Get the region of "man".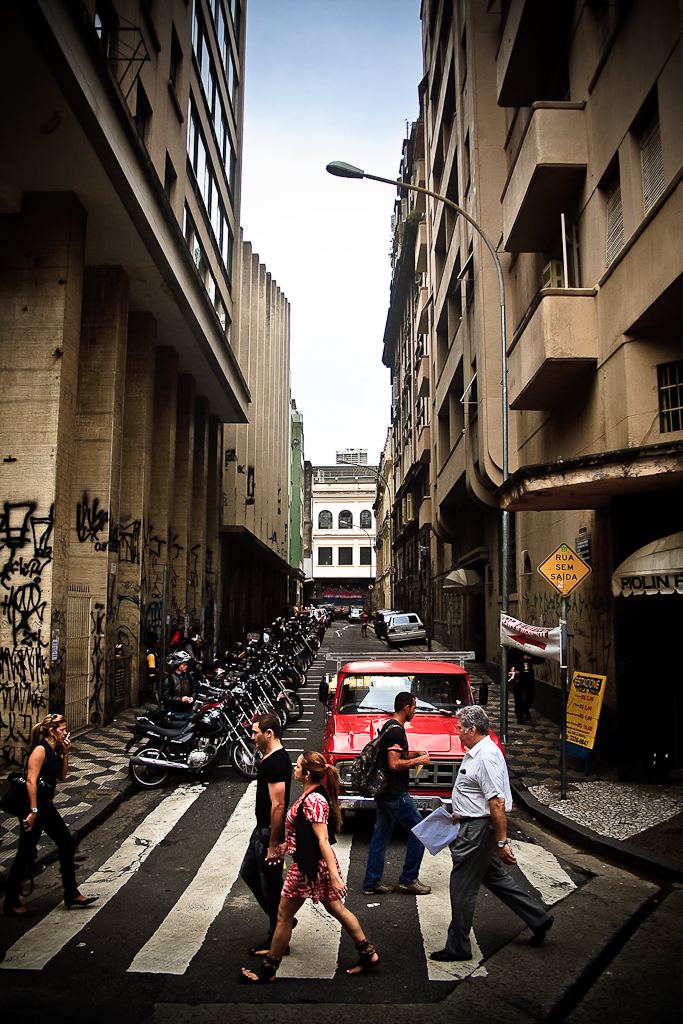
BBox(352, 691, 435, 906).
